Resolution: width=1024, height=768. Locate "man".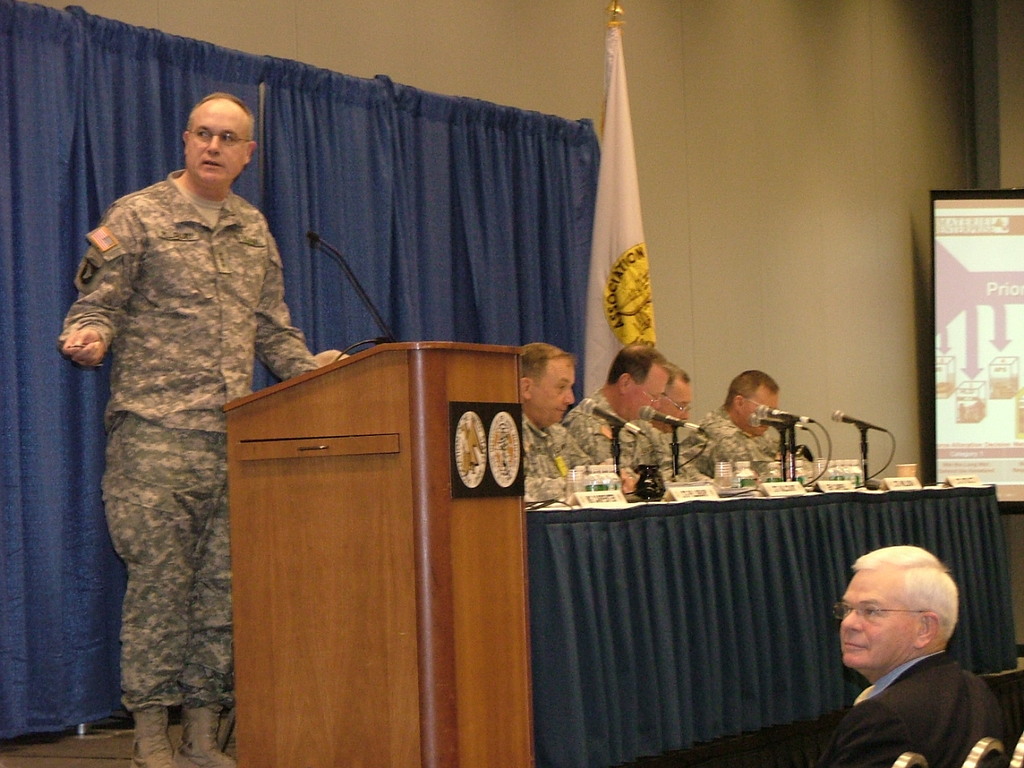
[left=55, top=90, right=347, bottom=767].
